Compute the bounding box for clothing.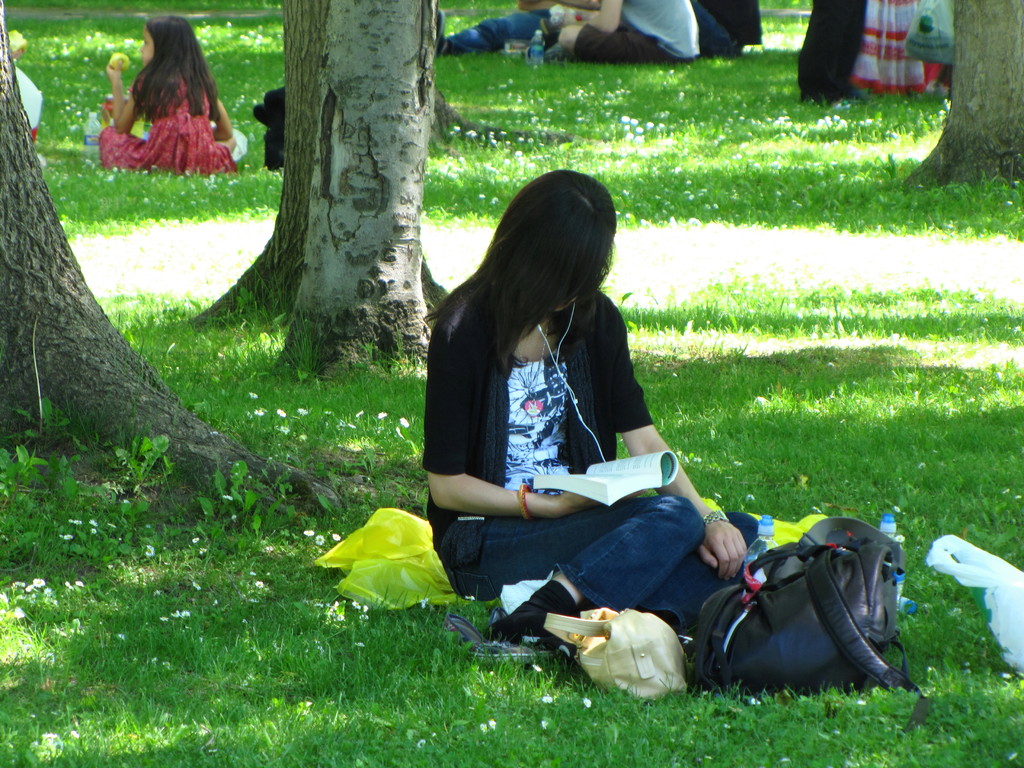
region(572, 23, 680, 63).
